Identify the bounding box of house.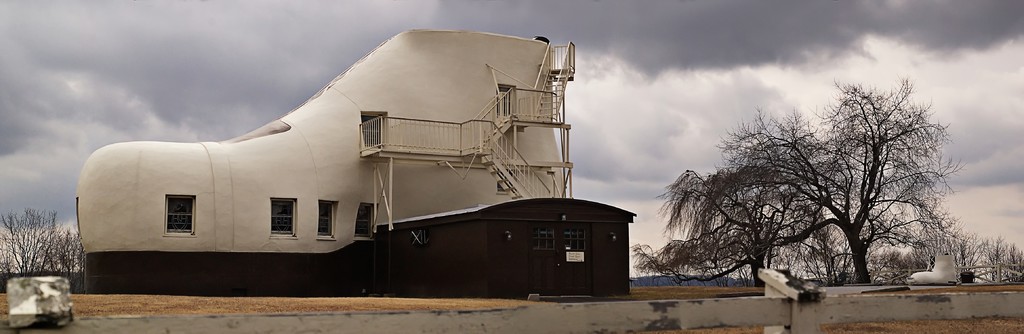
locate(83, 200, 629, 296).
